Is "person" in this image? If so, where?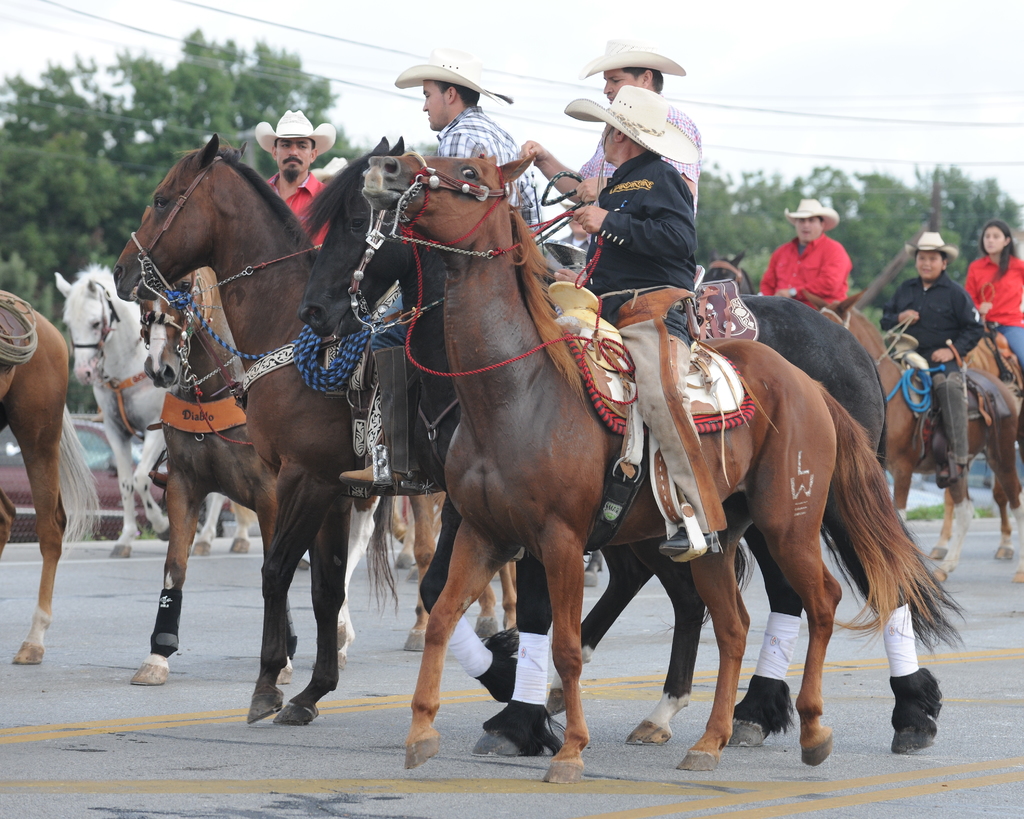
Yes, at 344/49/538/491.
